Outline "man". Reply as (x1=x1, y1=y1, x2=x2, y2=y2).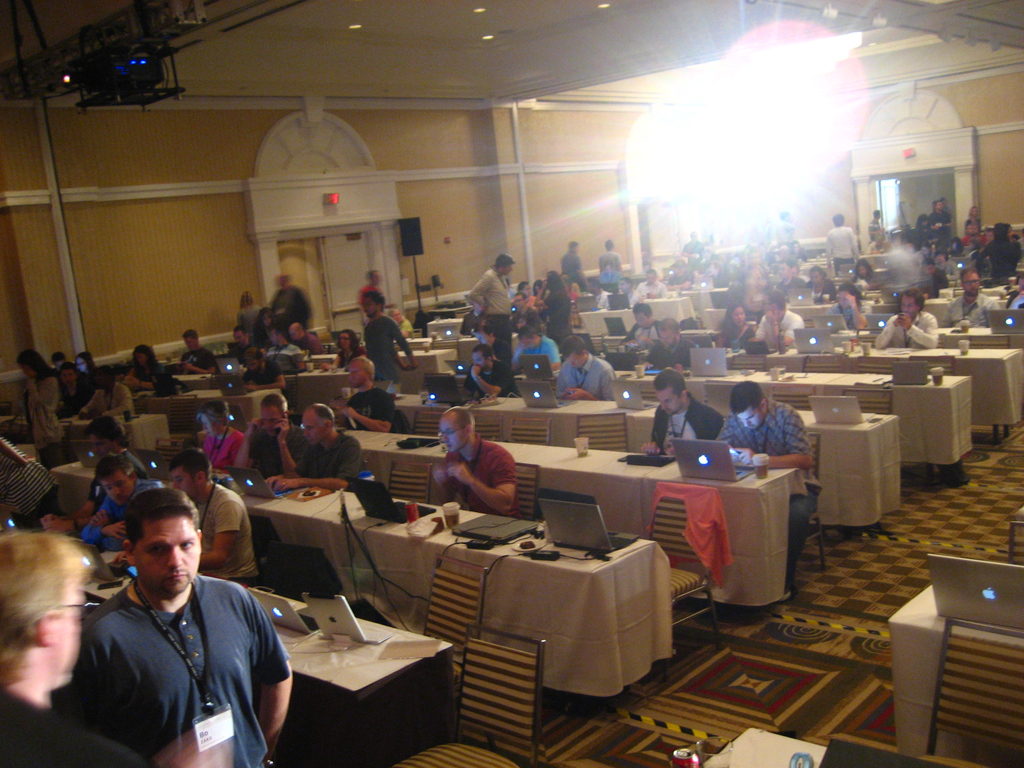
(x1=825, y1=284, x2=867, y2=331).
